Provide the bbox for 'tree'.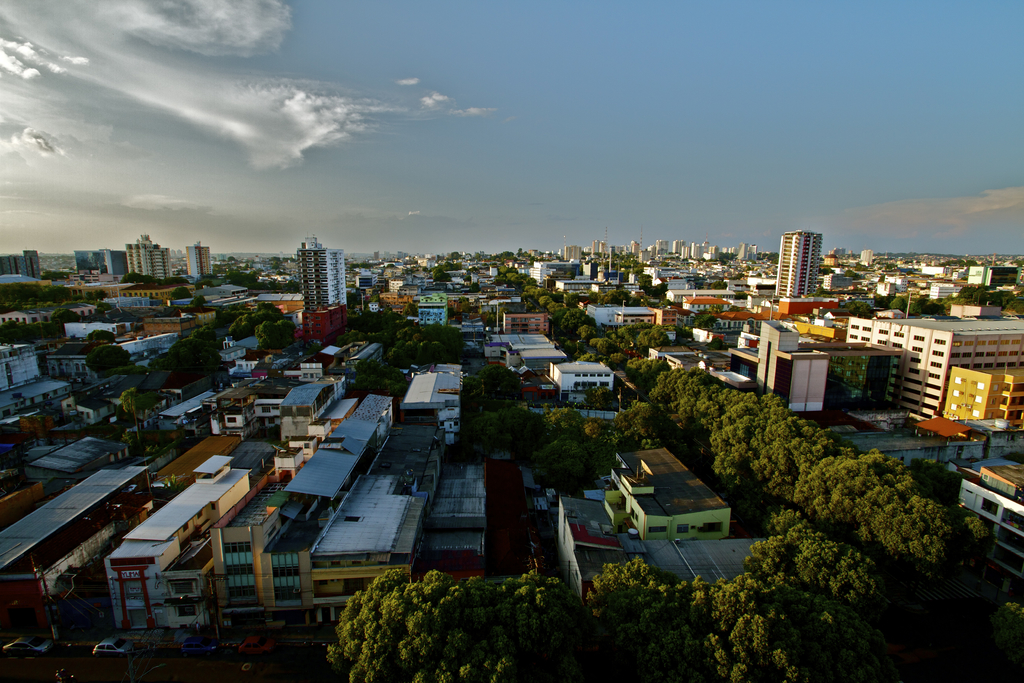
box(586, 415, 607, 440).
